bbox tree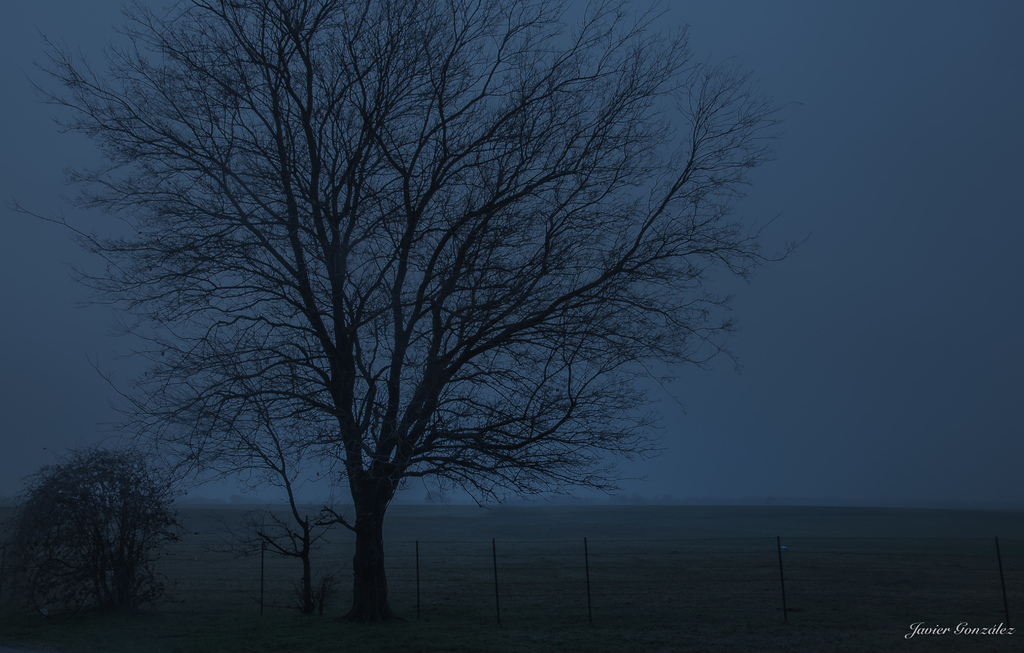
[15,0,821,615]
